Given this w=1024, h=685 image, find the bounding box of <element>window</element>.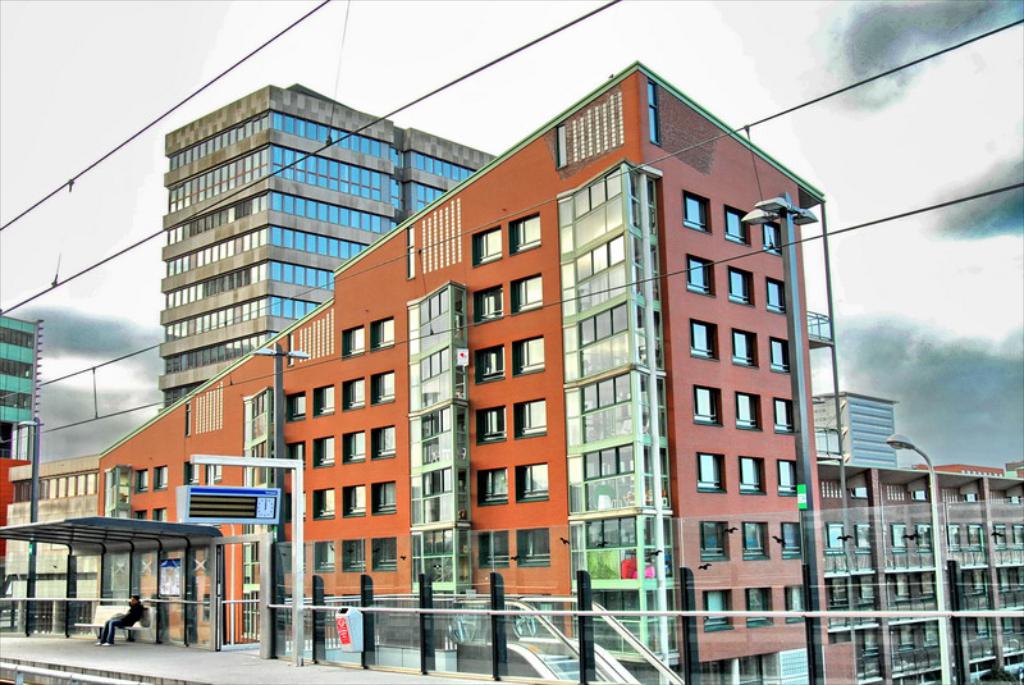
x1=745, y1=519, x2=763, y2=560.
